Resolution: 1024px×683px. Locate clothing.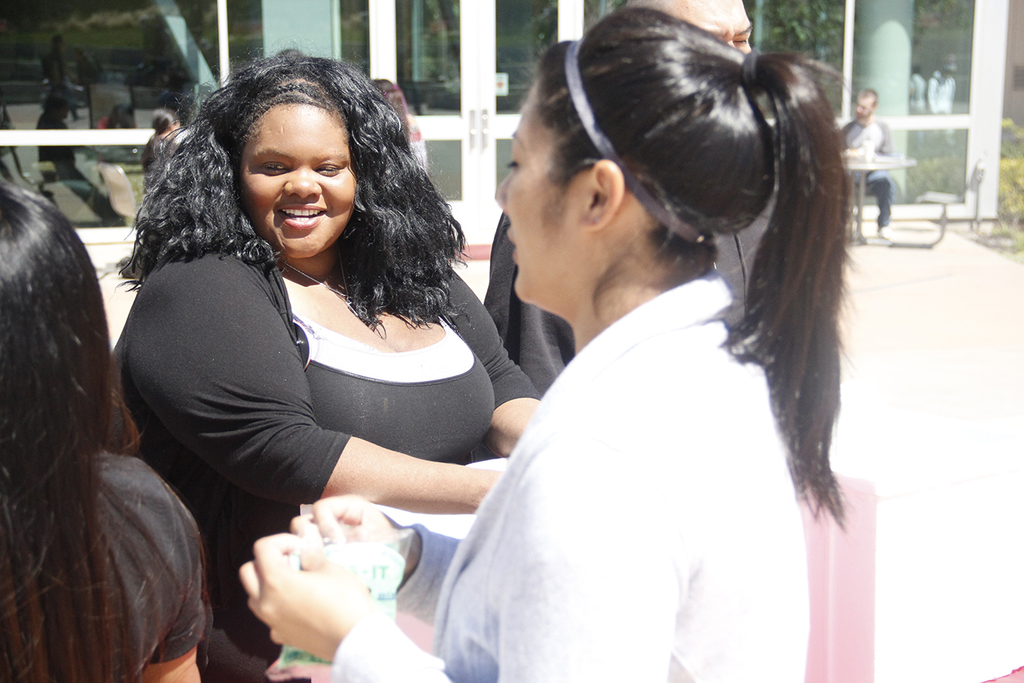
BBox(487, 220, 584, 402).
